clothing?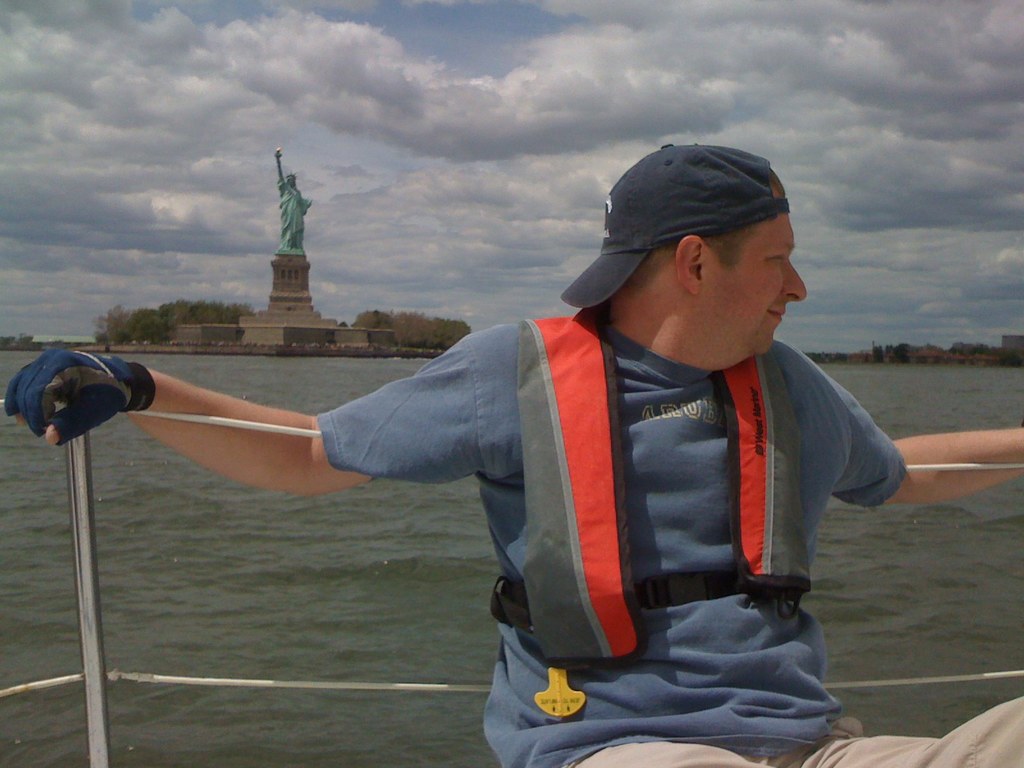
(576,698,1023,767)
